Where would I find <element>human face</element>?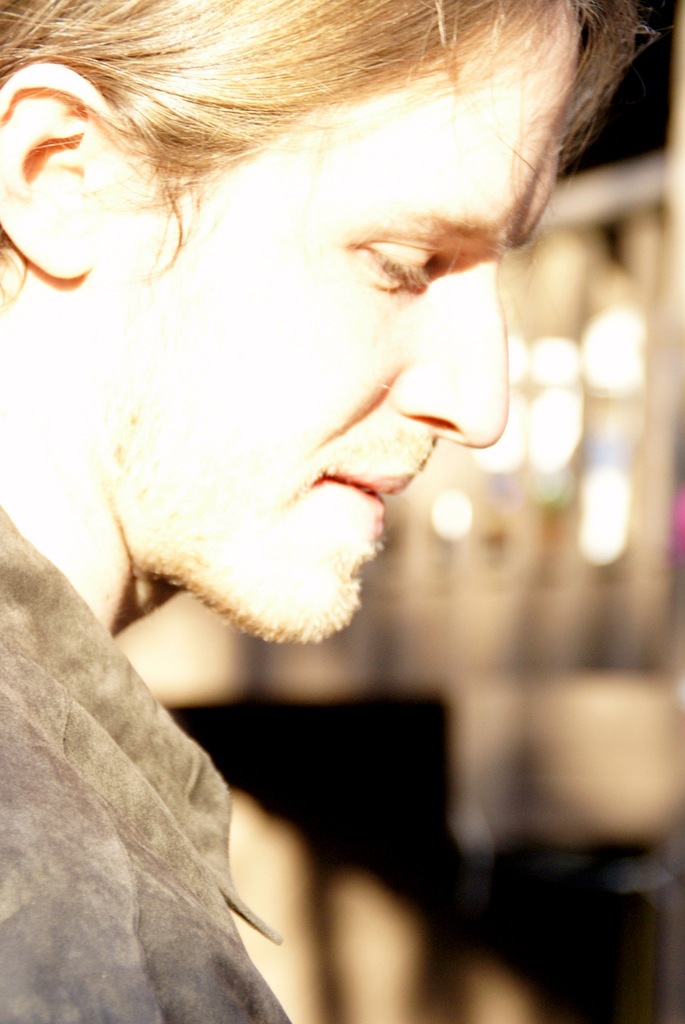
At x1=83 y1=10 x2=578 y2=641.
